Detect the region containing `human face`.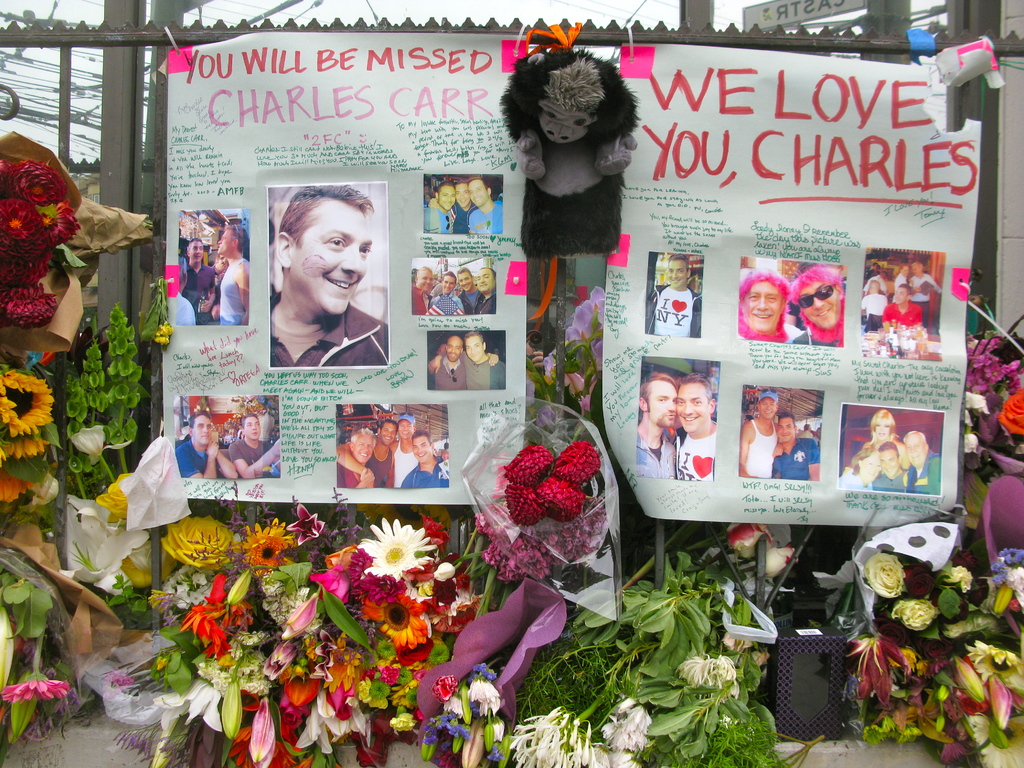
BBox(397, 423, 410, 438).
